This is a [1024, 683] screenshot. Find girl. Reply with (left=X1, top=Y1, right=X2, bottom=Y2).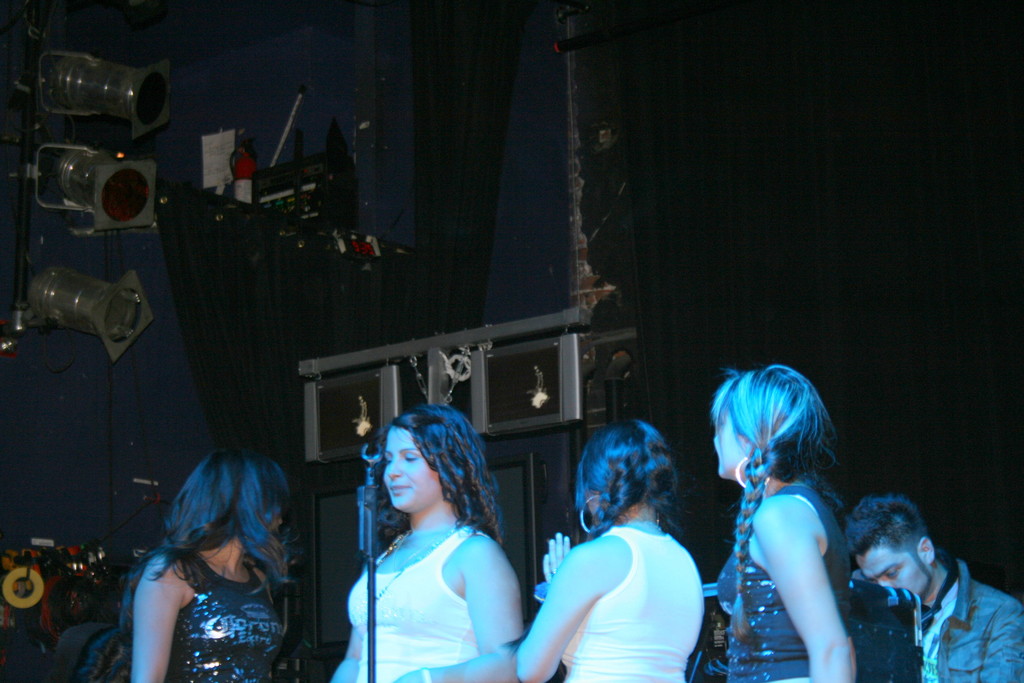
(left=714, top=366, right=861, bottom=682).
